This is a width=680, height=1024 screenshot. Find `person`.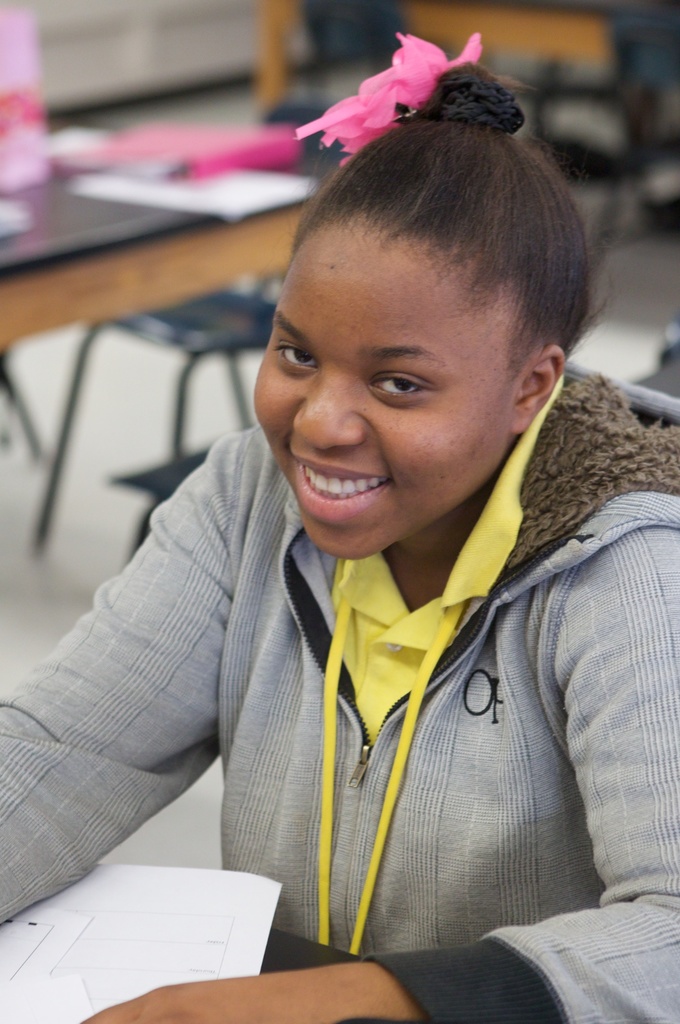
Bounding box: (left=0, top=31, right=679, bottom=1023).
